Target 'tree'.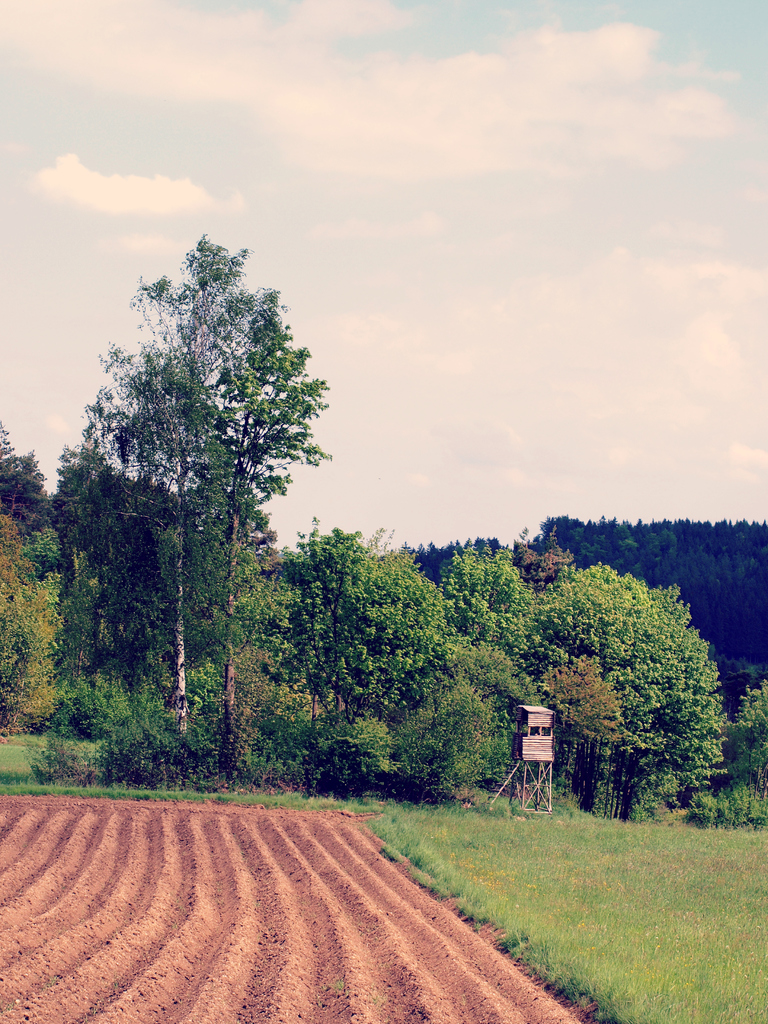
Target region: (left=531, top=554, right=735, bottom=810).
